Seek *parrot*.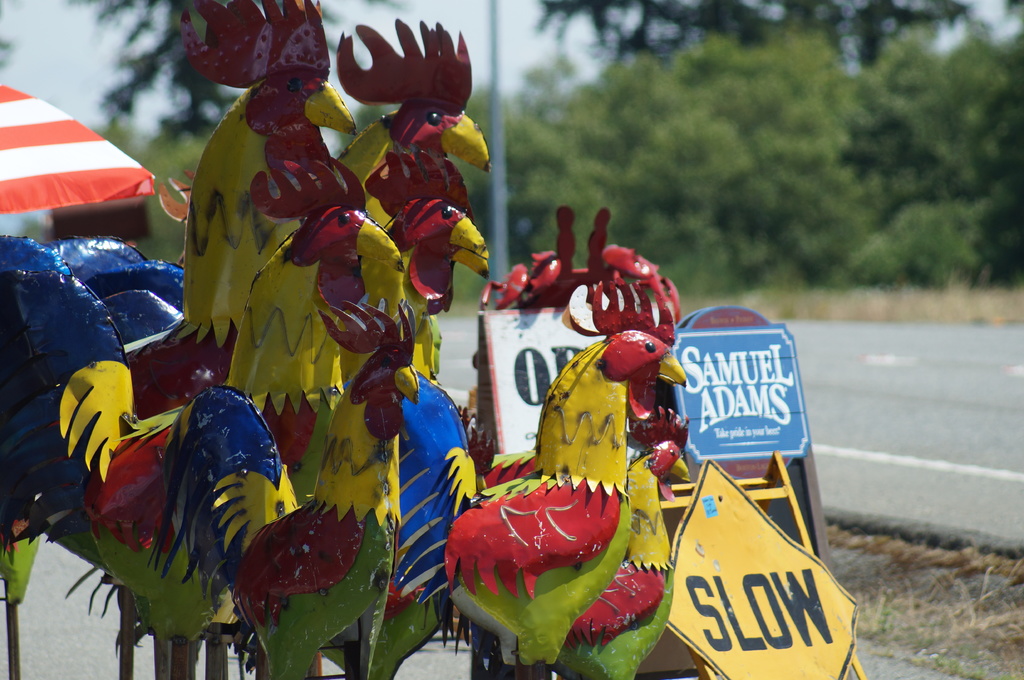
bbox=(182, 1, 360, 387).
